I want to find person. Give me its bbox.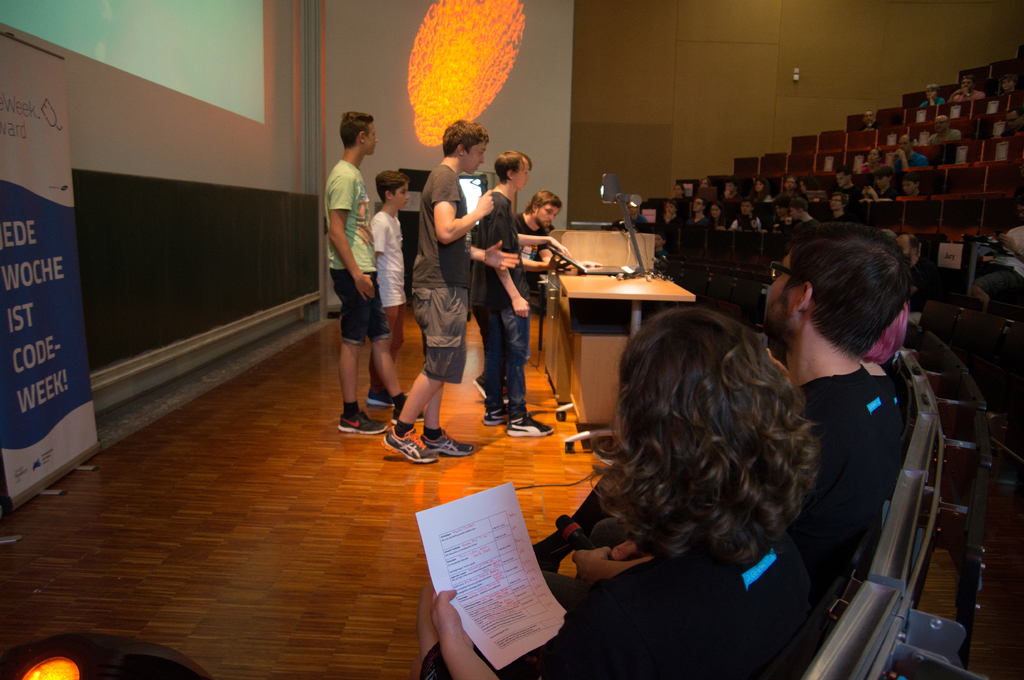
locate(412, 308, 818, 679).
